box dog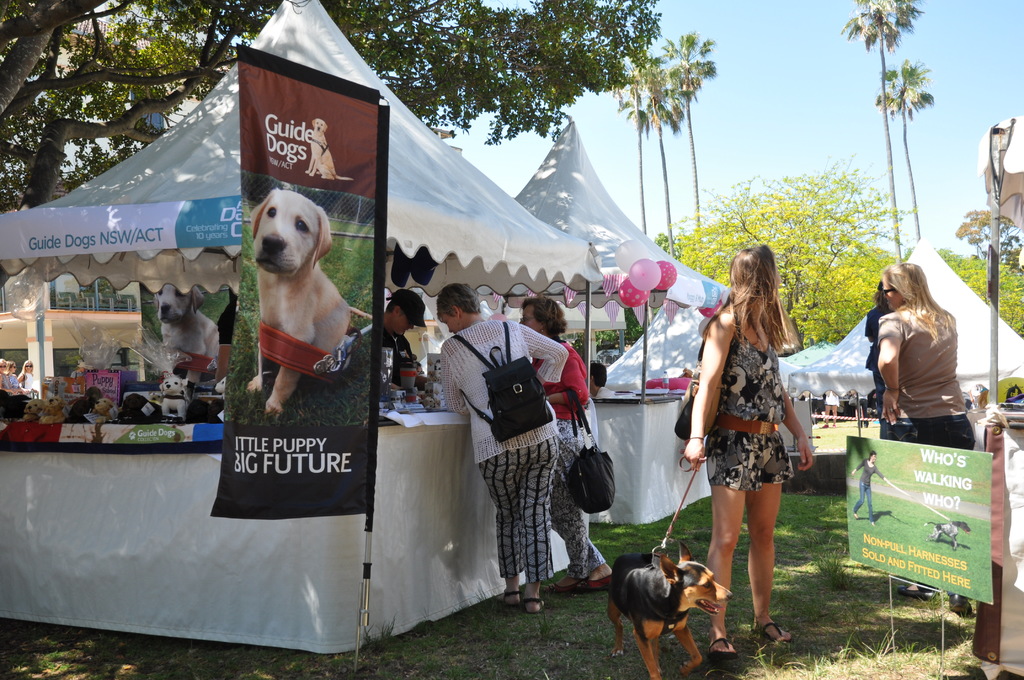
bbox(163, 370, 191, 417)
